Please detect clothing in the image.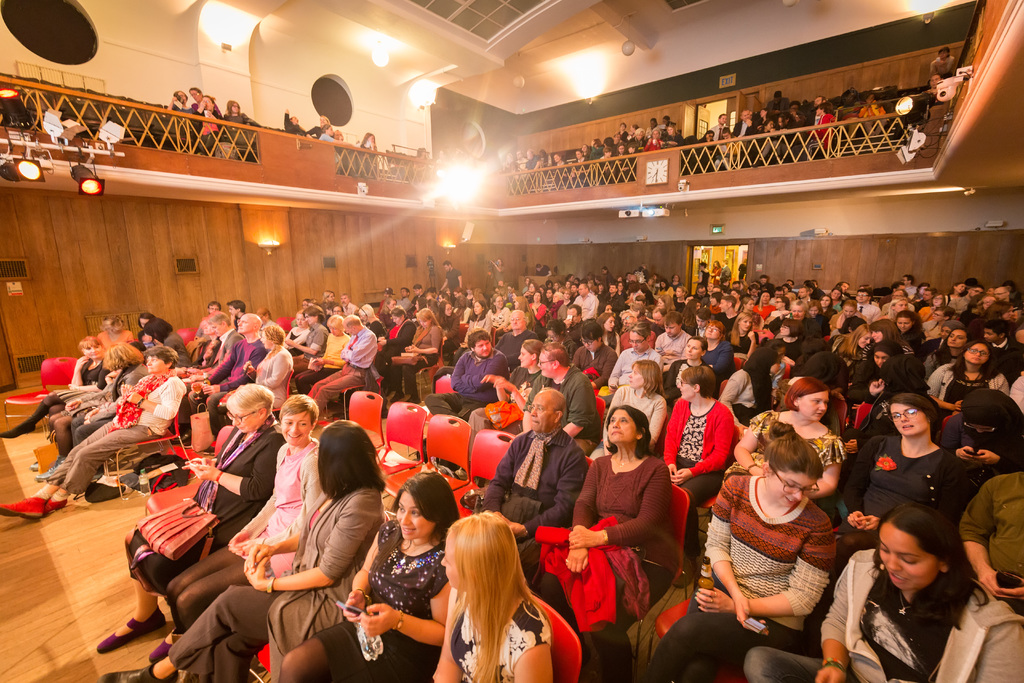
[left=941, top=393, right=1023, bottom=471].
